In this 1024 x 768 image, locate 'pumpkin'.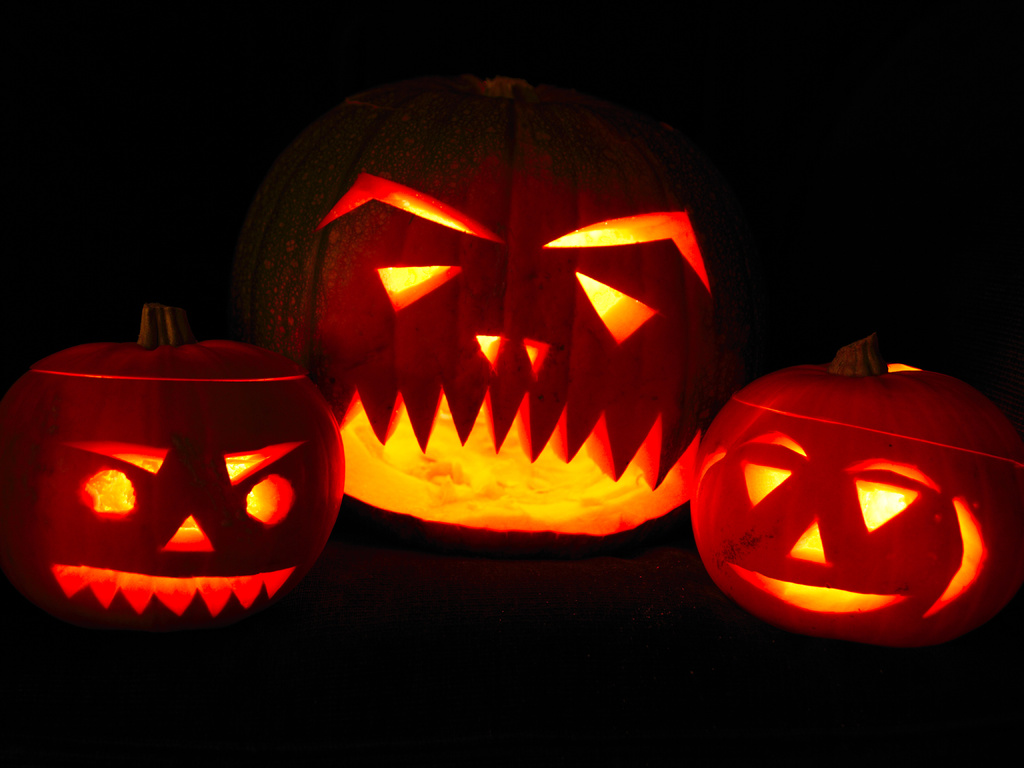
Bounding box: region(0, 303, 351, 637).
